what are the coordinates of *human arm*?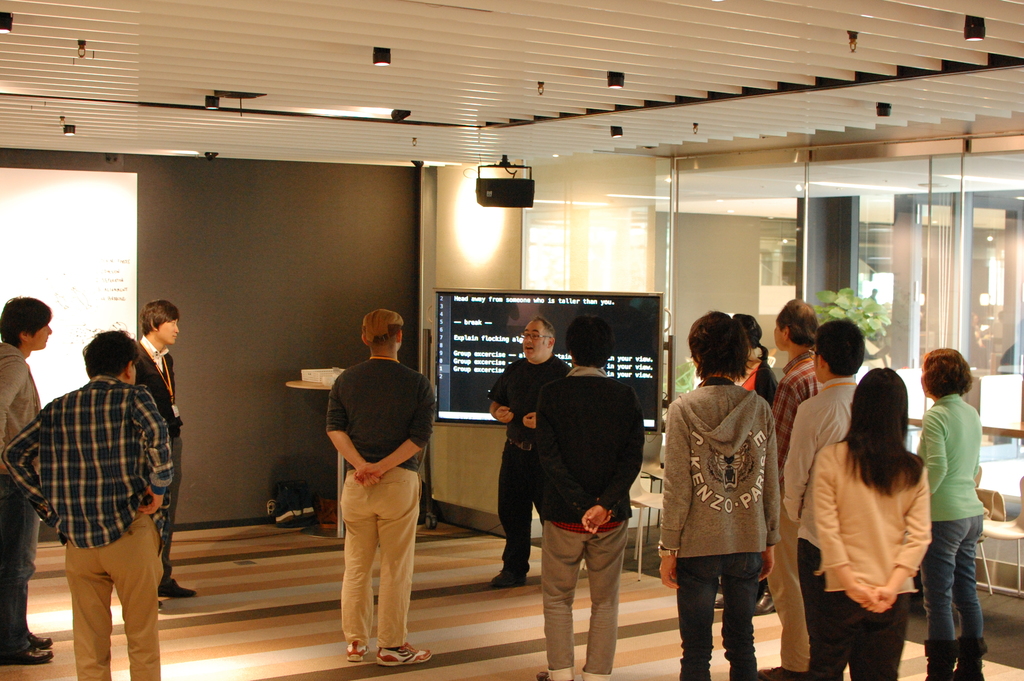
crop(133, 388, 178, 519).
